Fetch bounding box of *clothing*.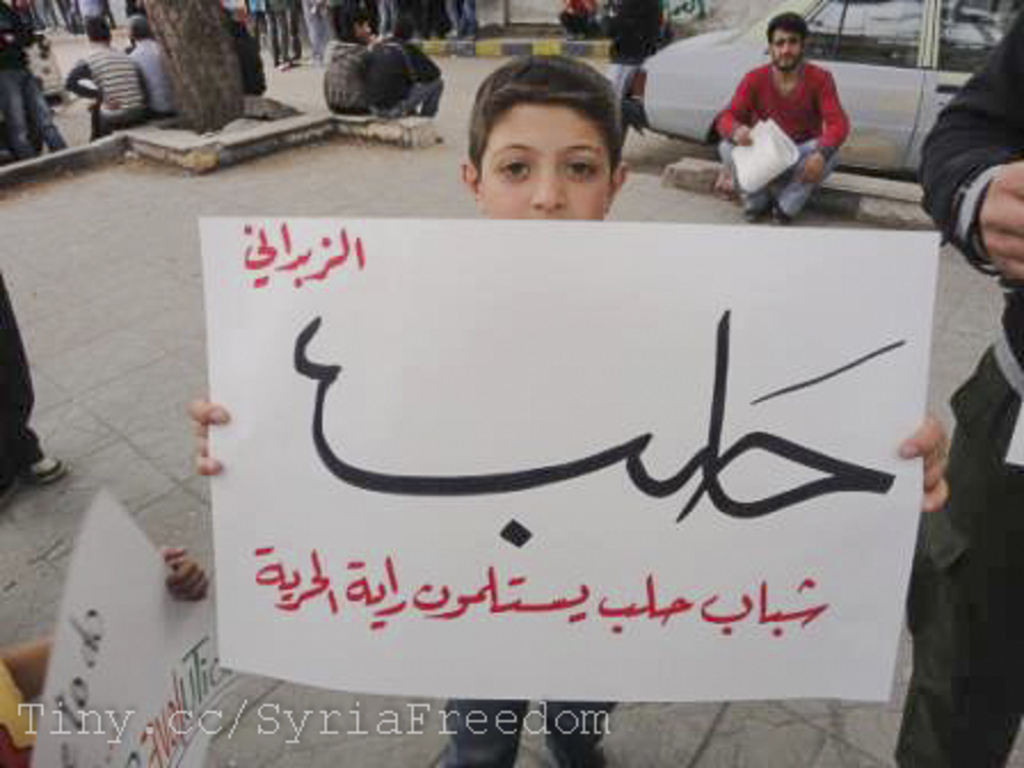
Bbox: (363,27,448,123).
